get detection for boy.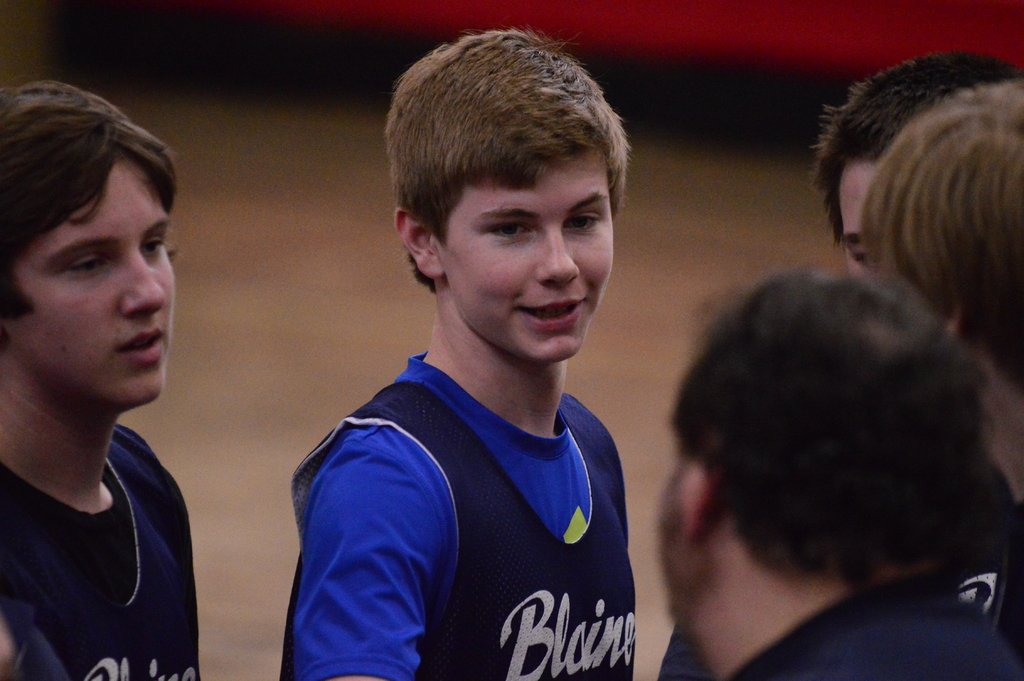
Detection: region(0, 83, 215, 680).
